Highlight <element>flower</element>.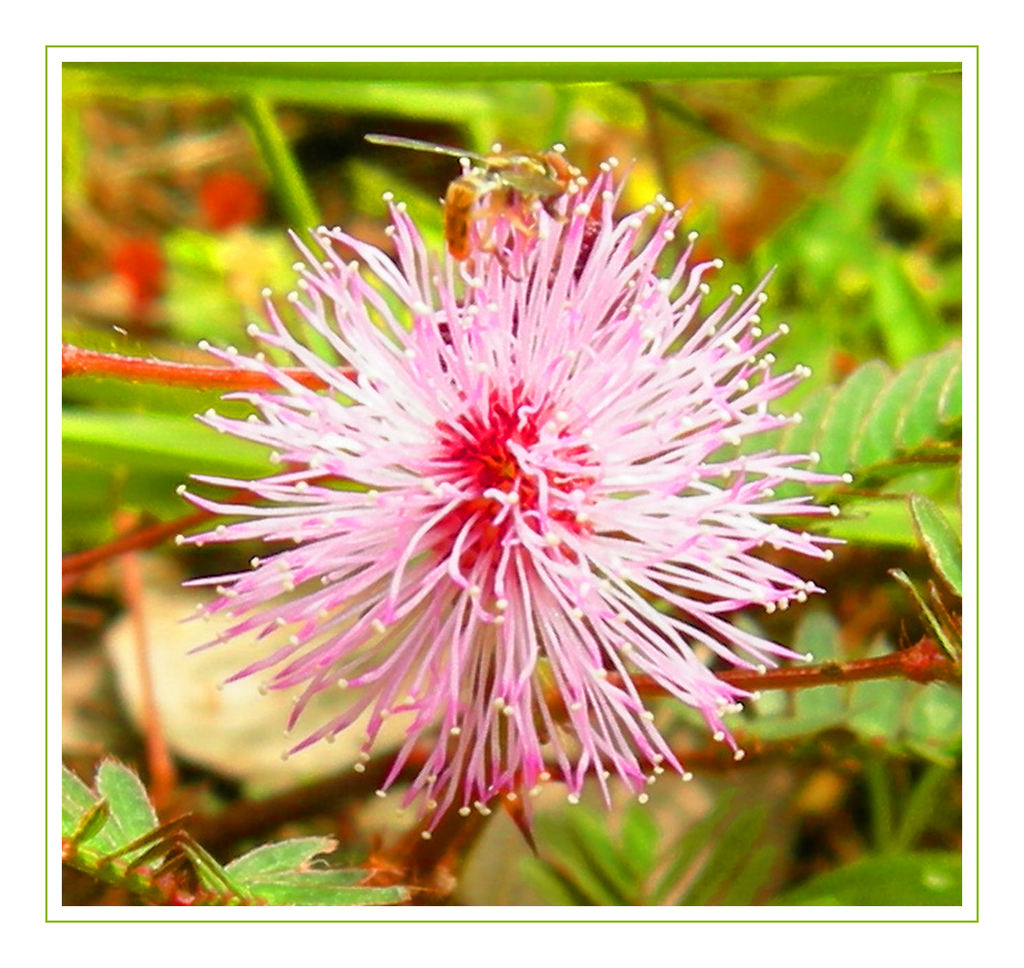
Highlighted region: (left=165, top=146, right=845, bottom=879).
